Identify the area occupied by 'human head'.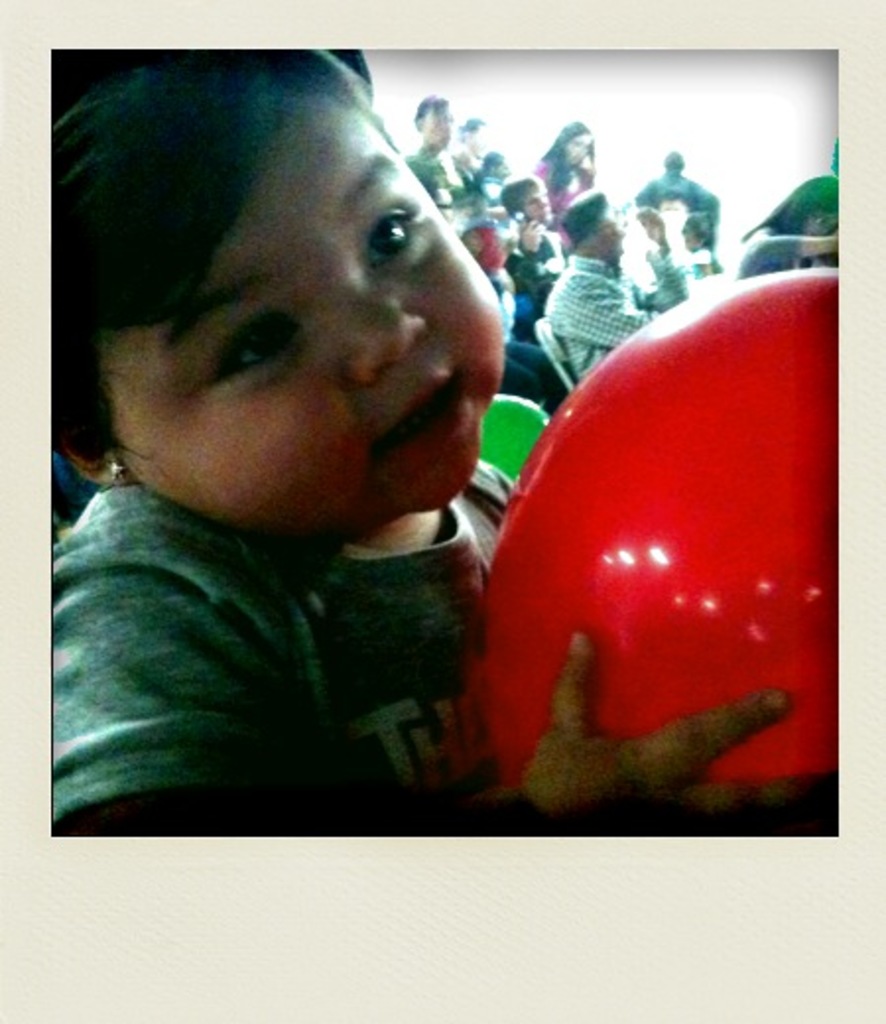
Area: 457:114:488:161.
